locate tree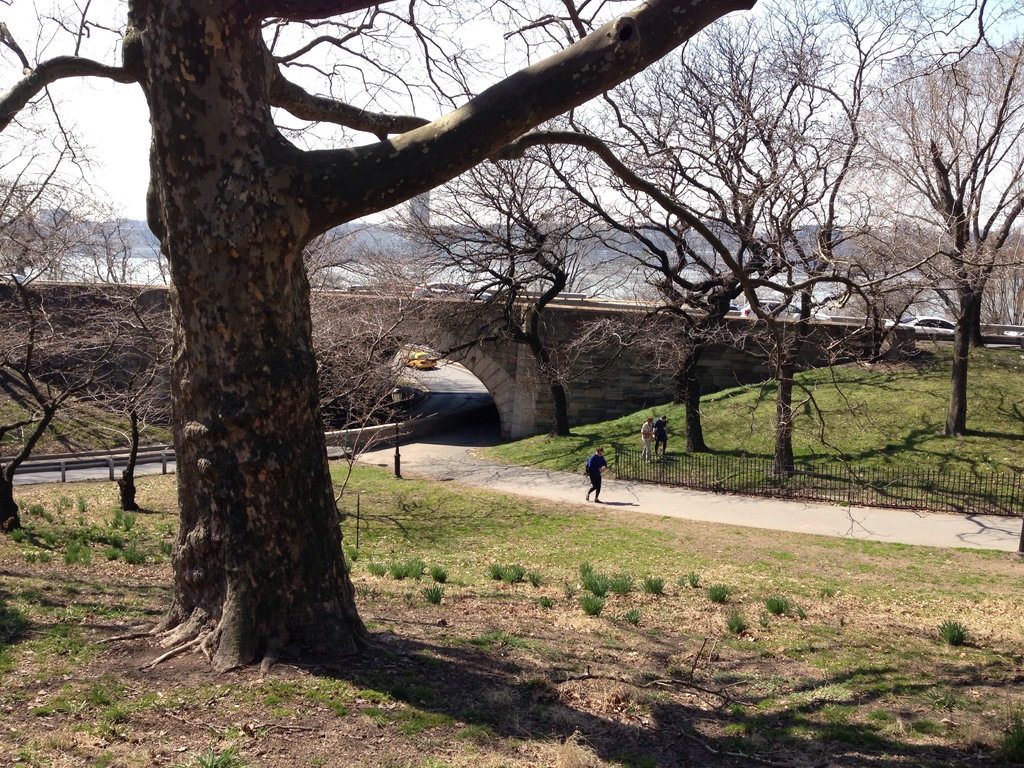
bbox(149, 138, 468, 527)
